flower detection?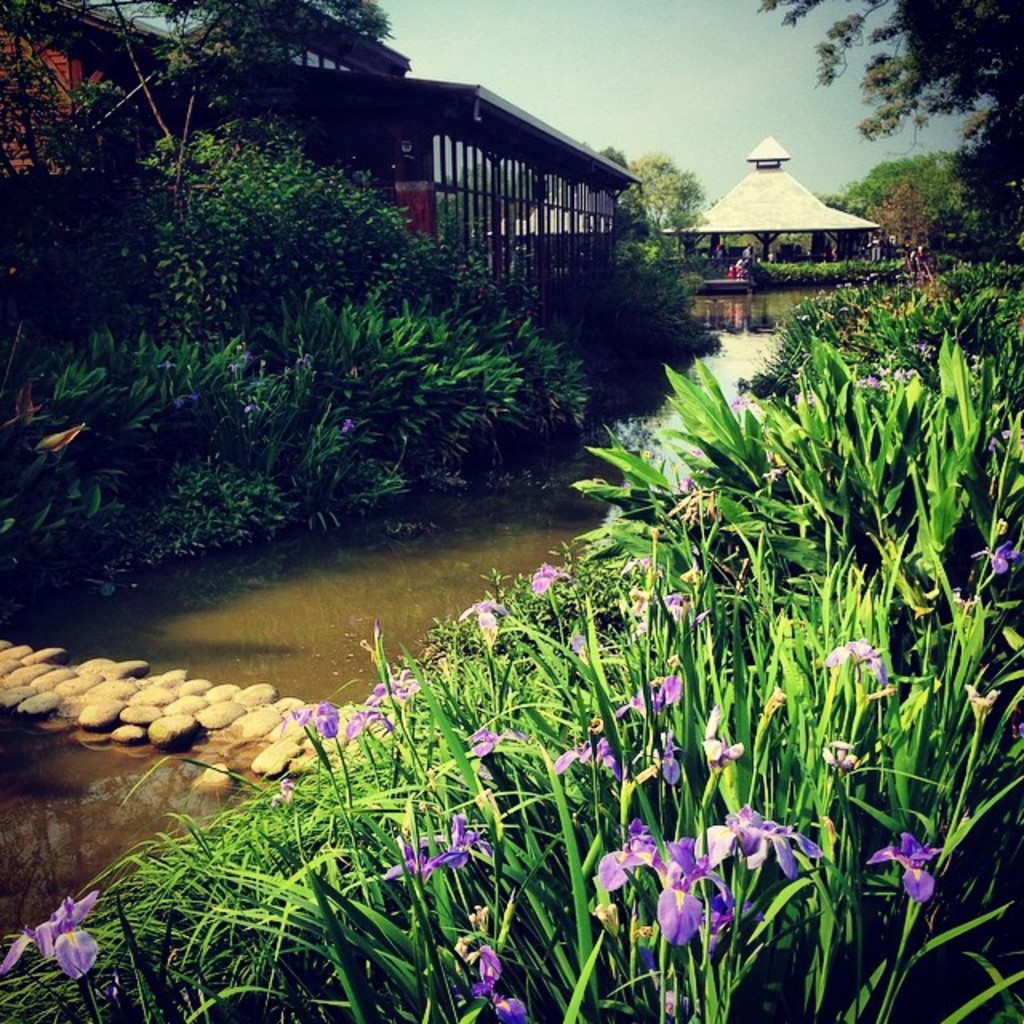
434 813 494 864
